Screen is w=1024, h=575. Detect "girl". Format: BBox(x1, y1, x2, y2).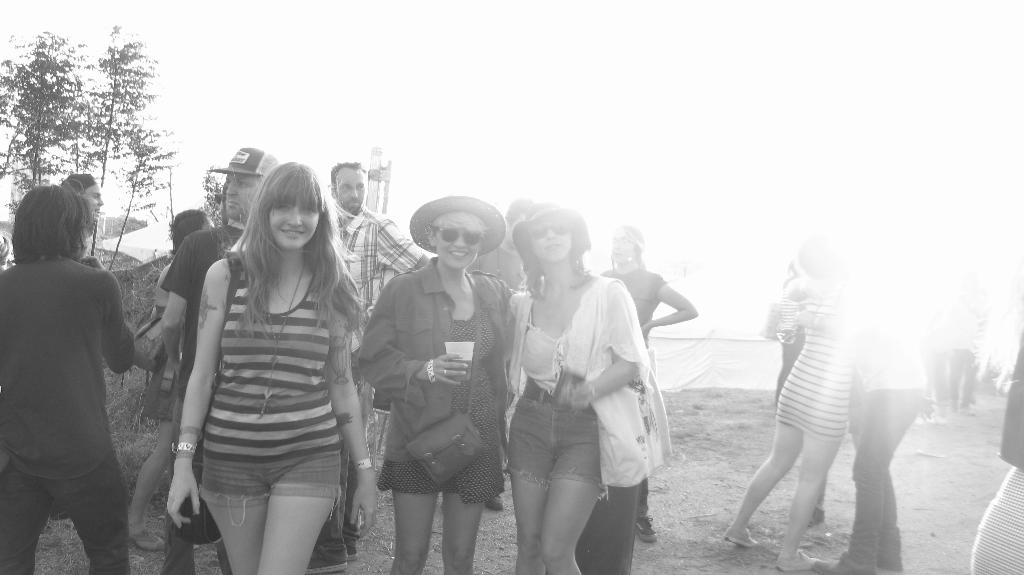
BBox(163, 159, 380, 574).
